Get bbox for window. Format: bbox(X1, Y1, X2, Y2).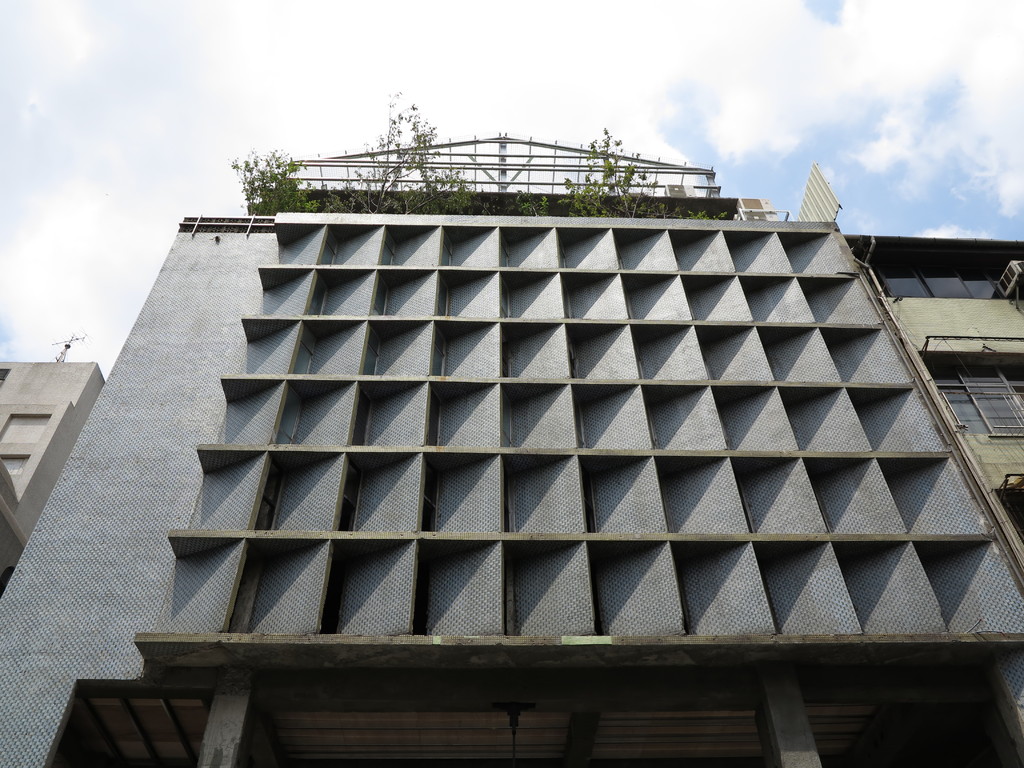
bbox(1, 415, 49, 446).
